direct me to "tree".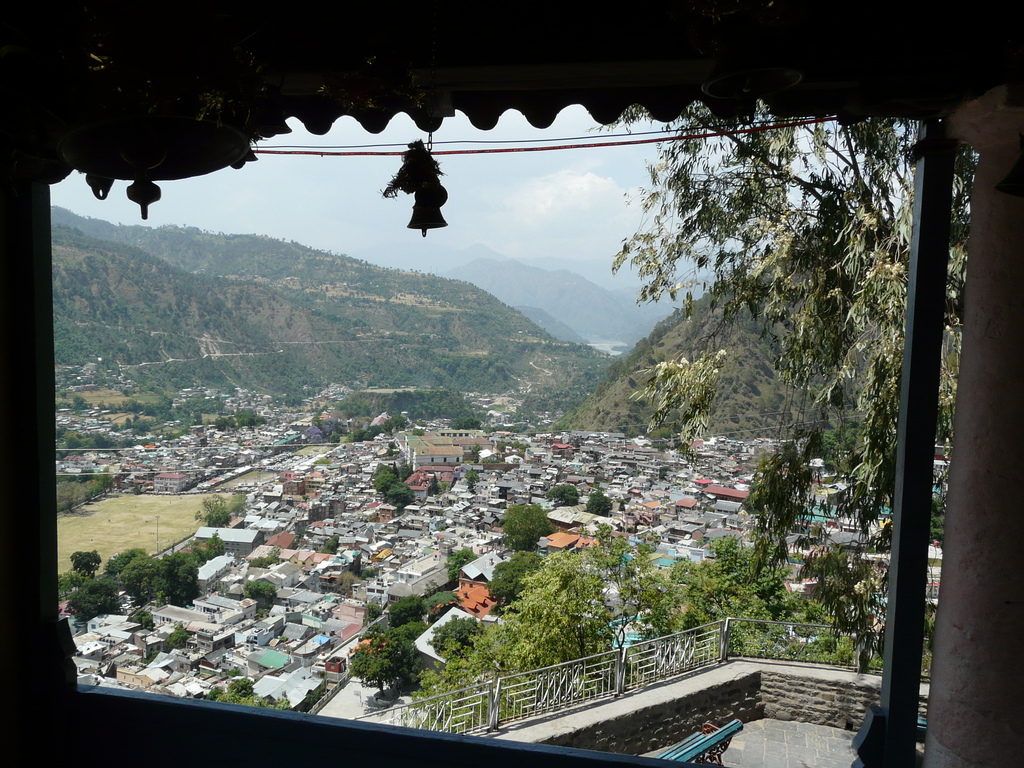
Direction: {"x1": 589, "y1": 492, "x2": 619, "y2": 526}.
